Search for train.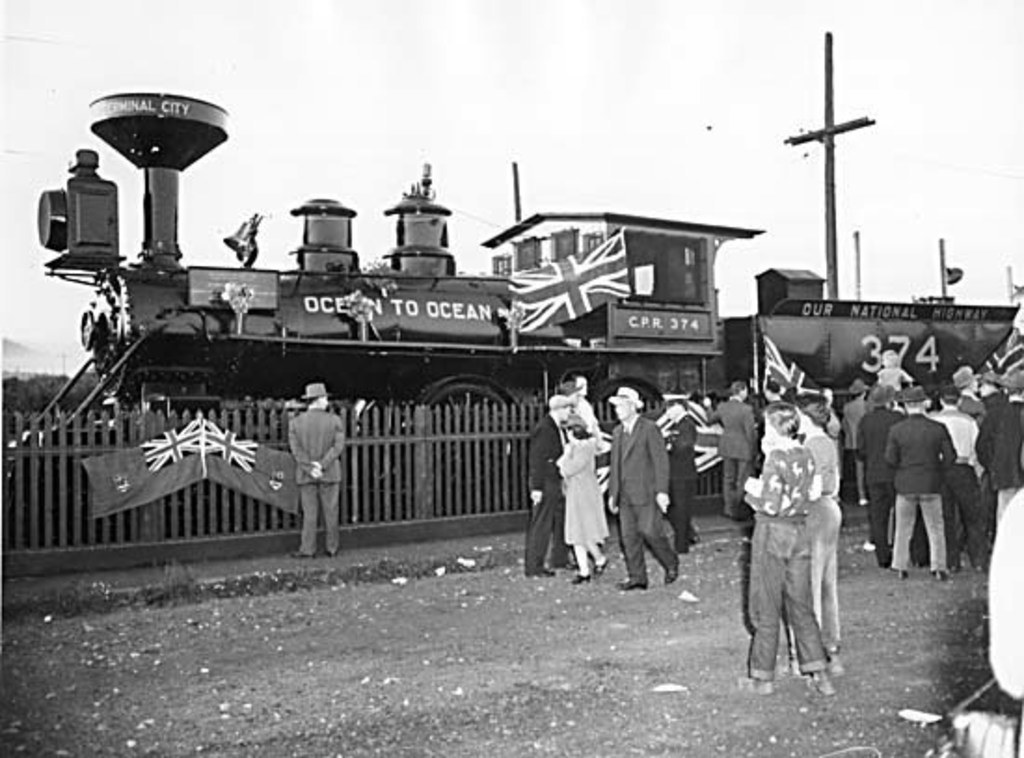
Found at box(6, 95, 1022, 499).
